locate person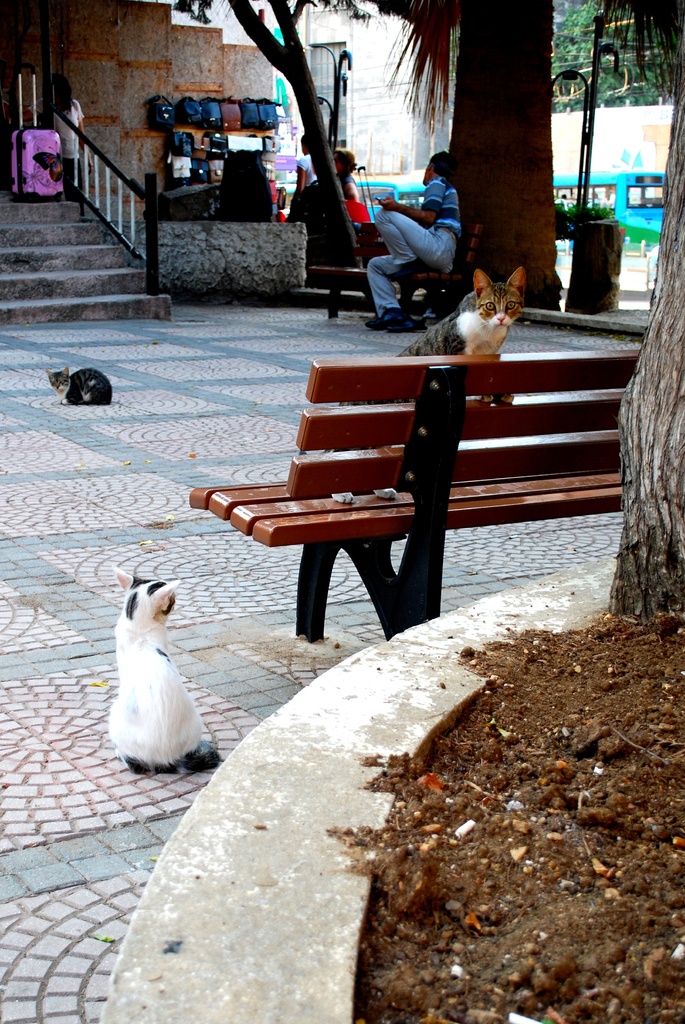
bbox(362, 144, 465, 321)
